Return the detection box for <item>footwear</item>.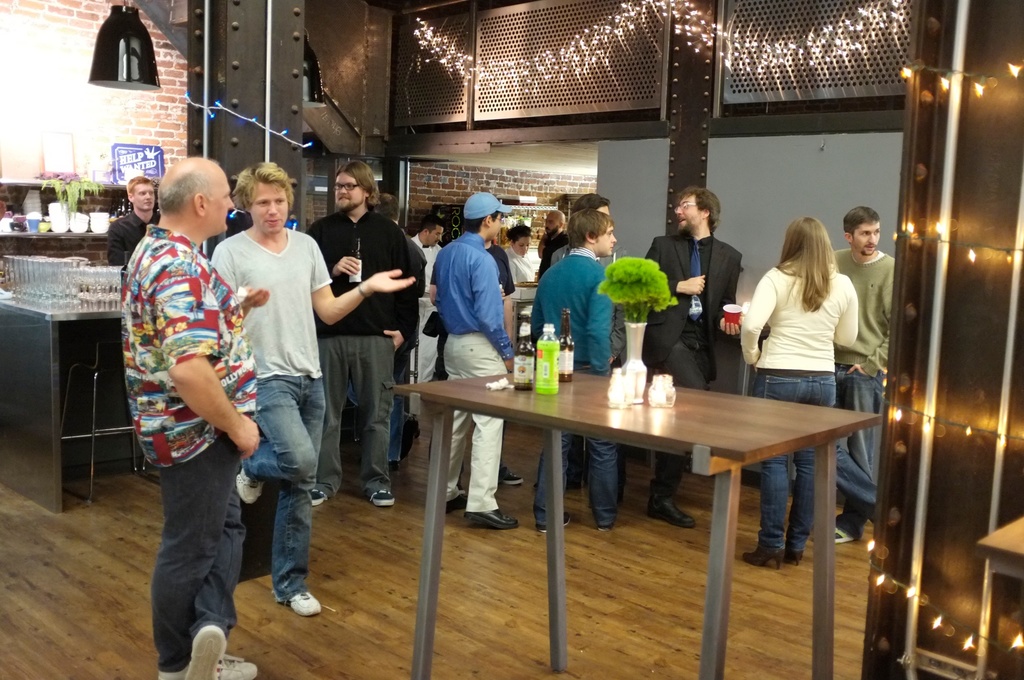
{"left": 232, "top": 465, "right": 269, "bottom": 508}.
